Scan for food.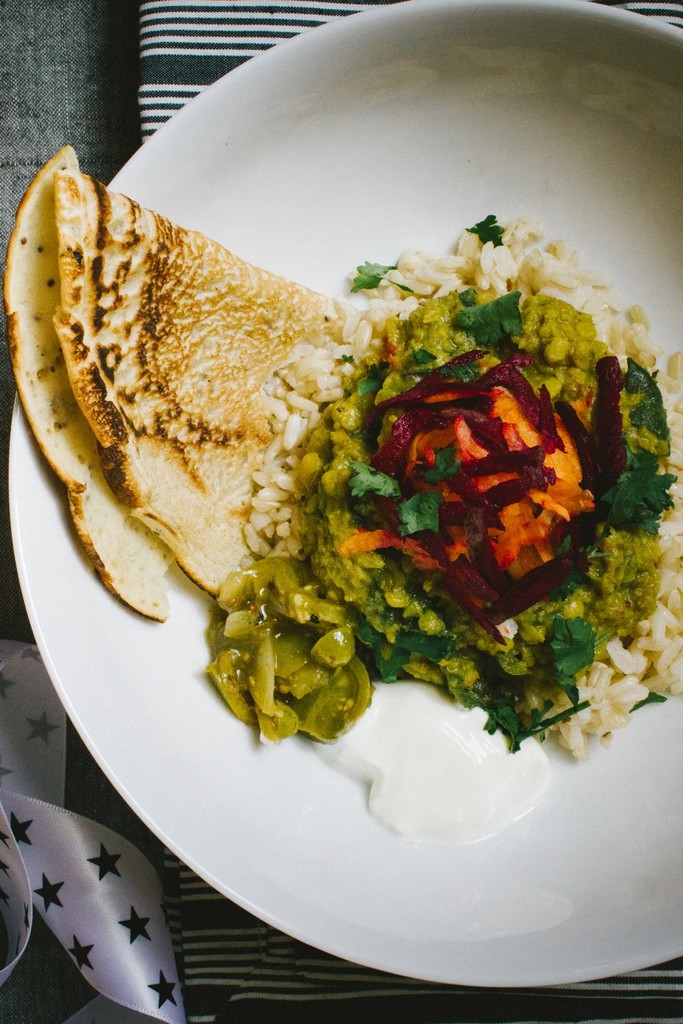
Scan result: 13:143:361:594.
